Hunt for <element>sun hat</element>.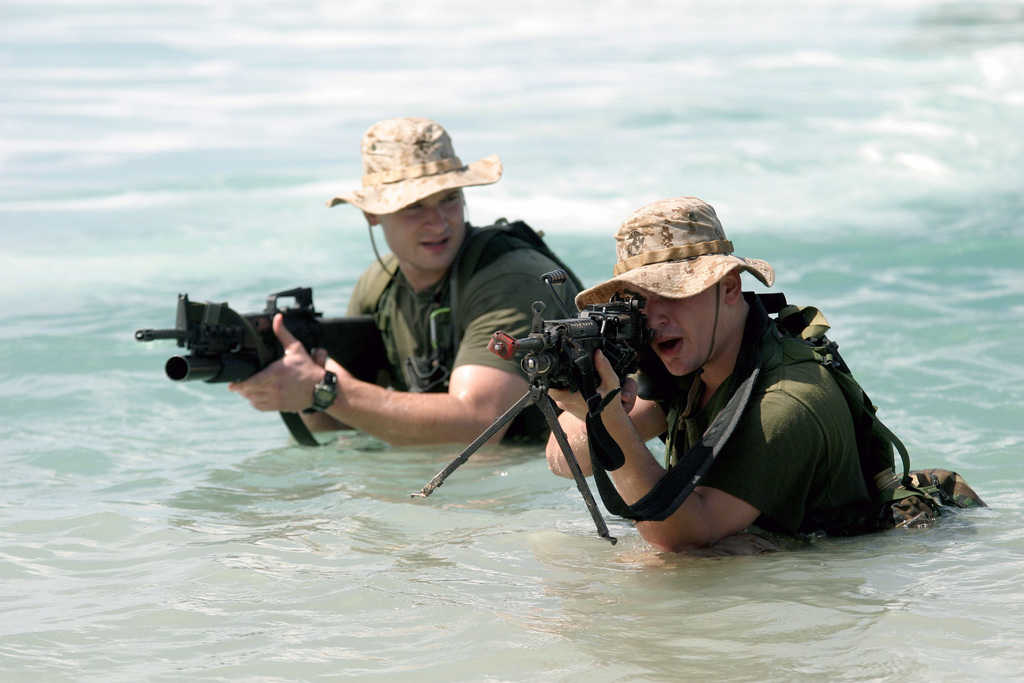
Hunted down at {"left": 575, "top": 197, "right": 774, "bottom": 308}.
